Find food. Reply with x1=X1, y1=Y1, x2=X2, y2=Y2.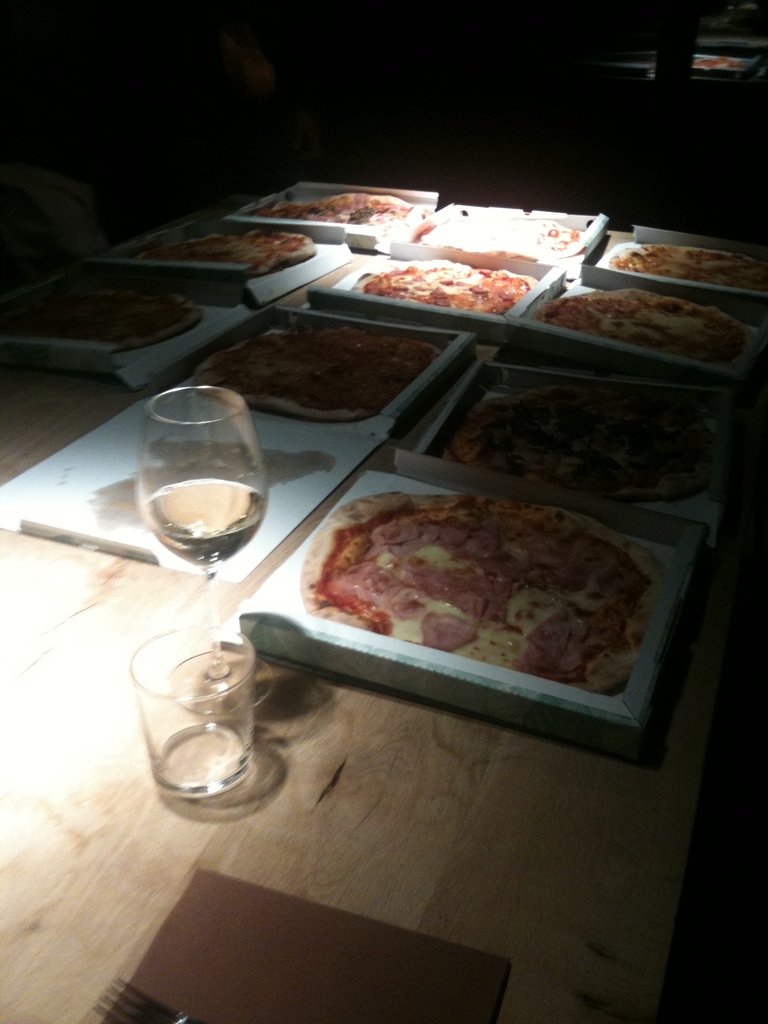
x1=534, y1=287, x2=751, y2=370.
